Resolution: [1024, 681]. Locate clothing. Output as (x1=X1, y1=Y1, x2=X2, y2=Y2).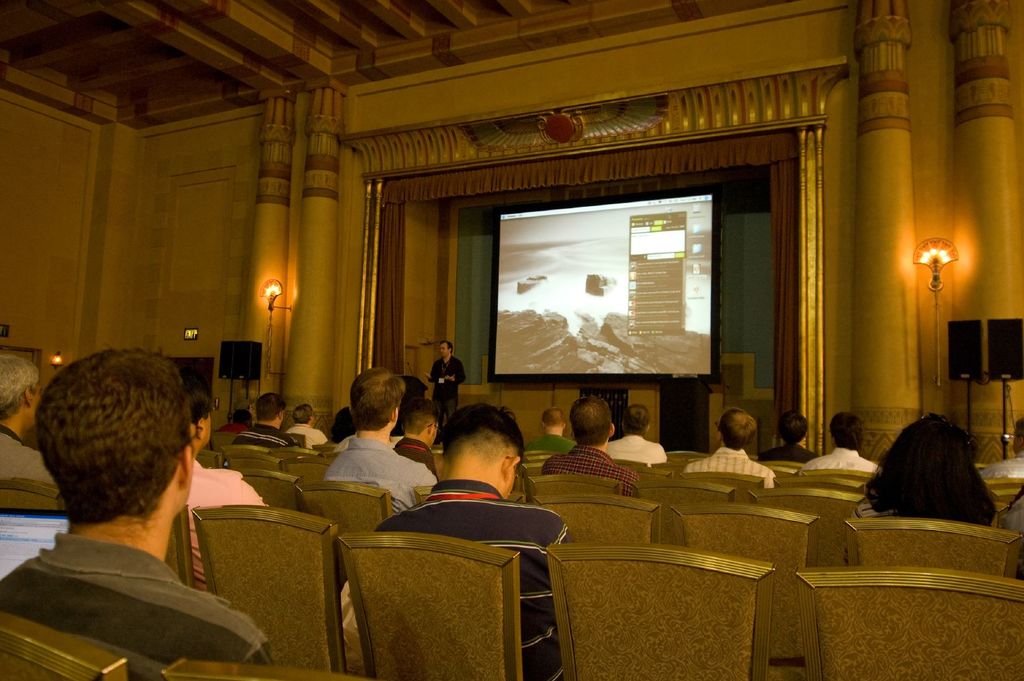
(x1=842, y1=499, x2=1002, y2=566).
